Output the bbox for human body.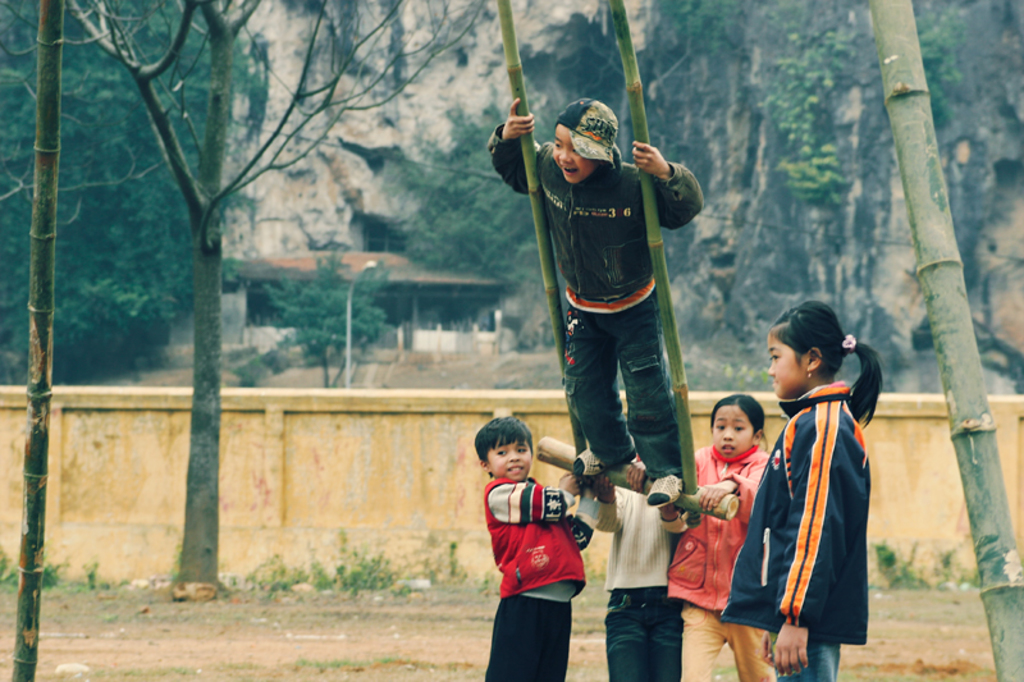
bbox=[486, 431, 600, 667].
